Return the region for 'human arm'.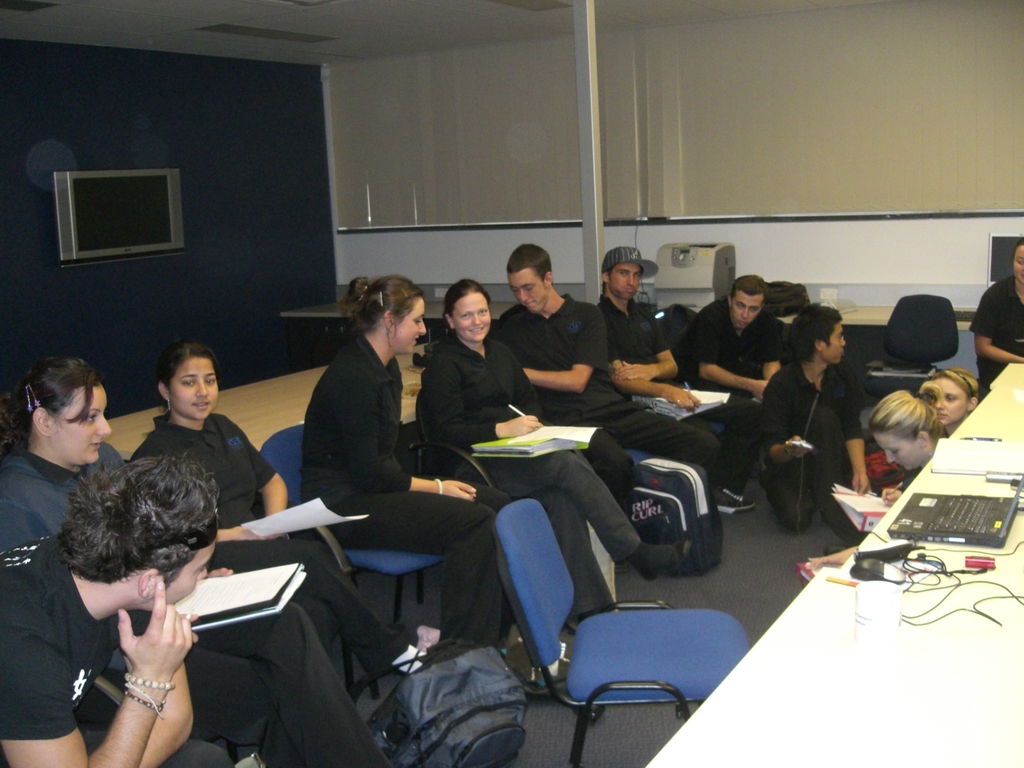
[x1=612, y1=348, x2=706, y2=412].
